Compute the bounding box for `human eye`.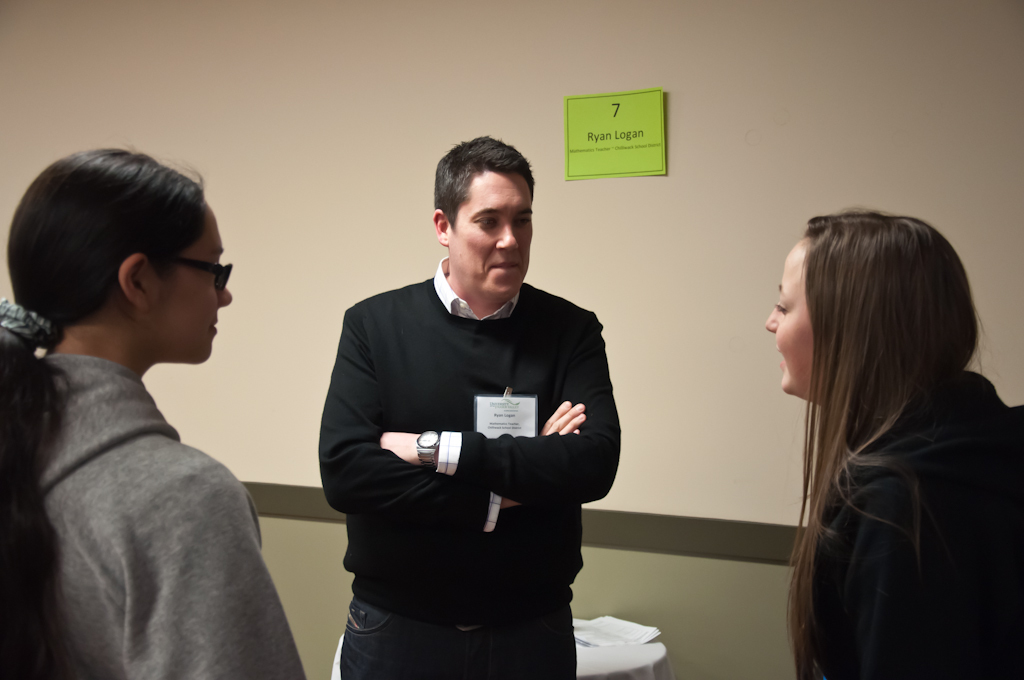
509/210/531/232.
